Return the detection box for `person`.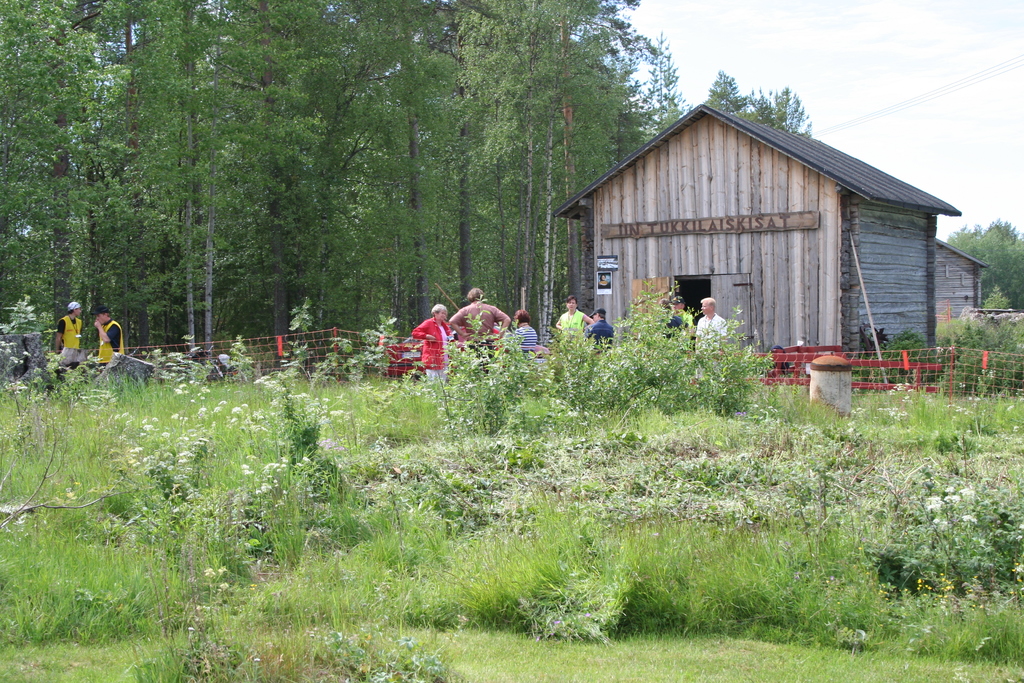
(x1=51, y1=297, x2=86, y2=360).
